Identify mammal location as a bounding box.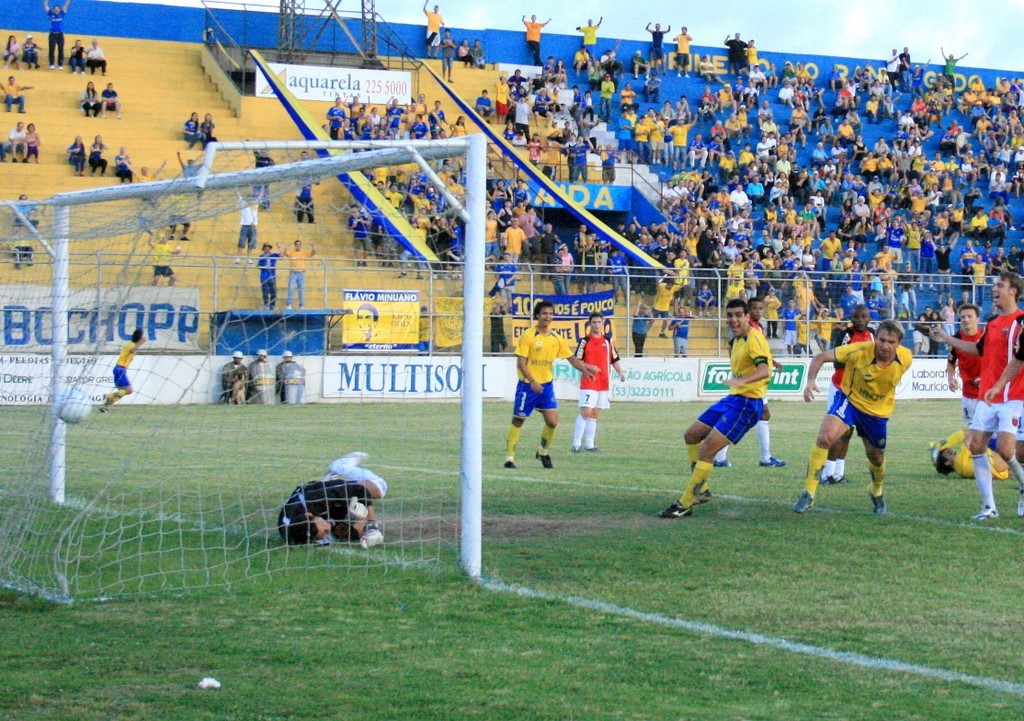
[left=255, top=242, right=281, bottom=309].
